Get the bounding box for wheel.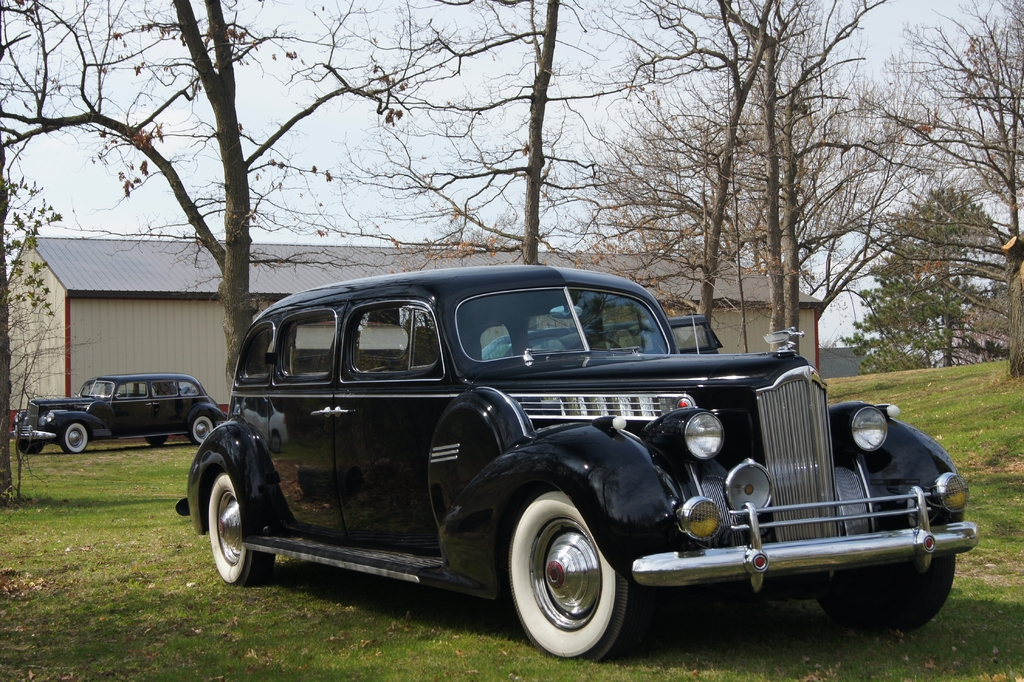
{"left": 60, "top": 424, "right": 88, "bottom": 453}.
